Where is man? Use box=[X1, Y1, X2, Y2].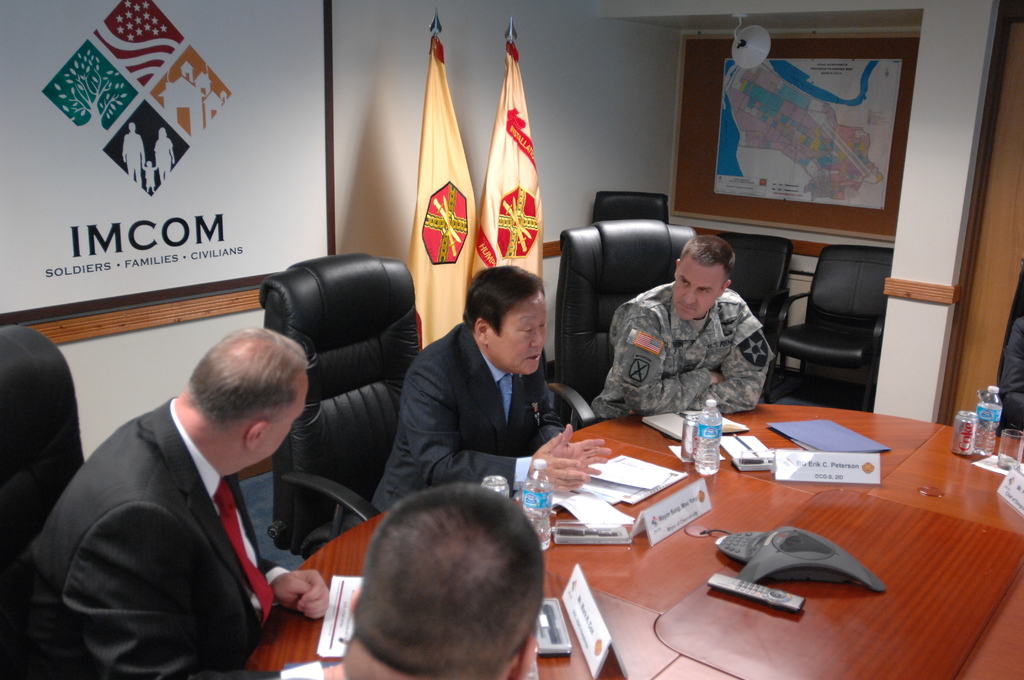
box=[600, 235, 788, 441].
